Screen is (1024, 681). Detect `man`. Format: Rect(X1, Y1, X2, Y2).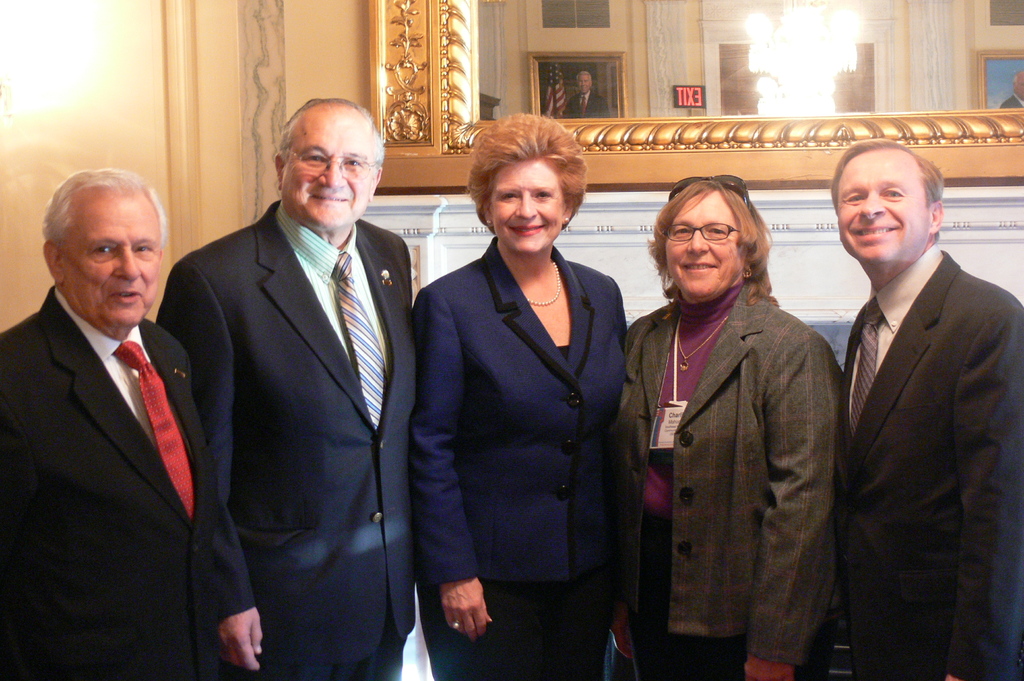
Rect(154, 98, 413, 680).
